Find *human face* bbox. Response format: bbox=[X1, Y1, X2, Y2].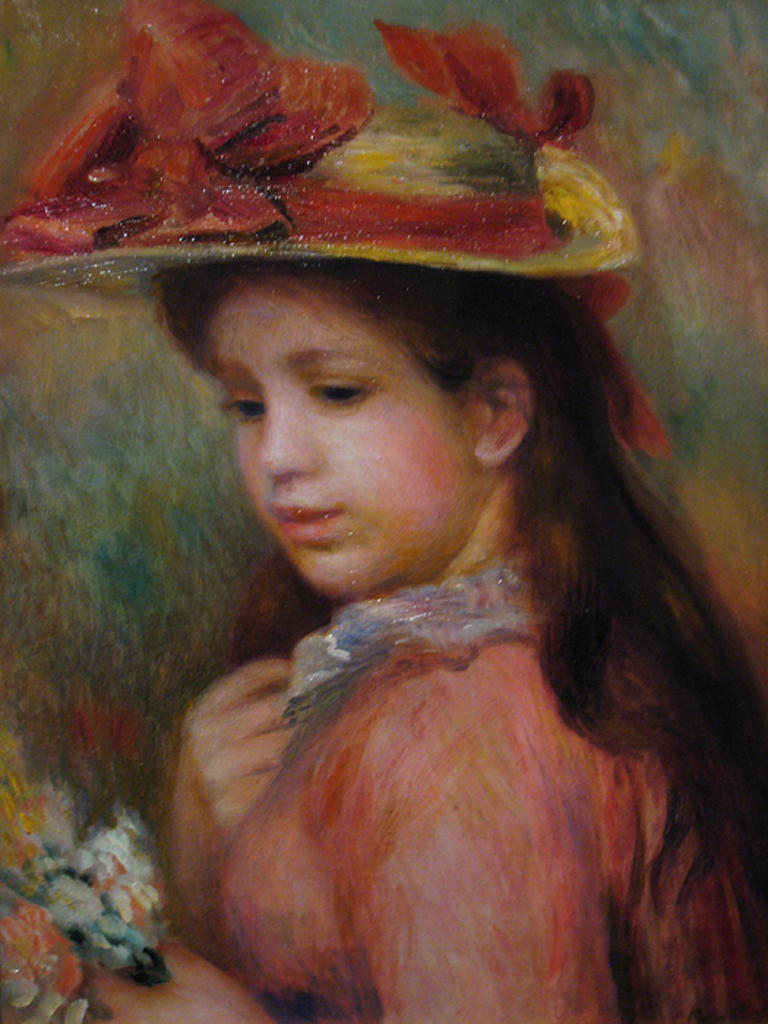
bbox=[209, 282, 480, 598].
